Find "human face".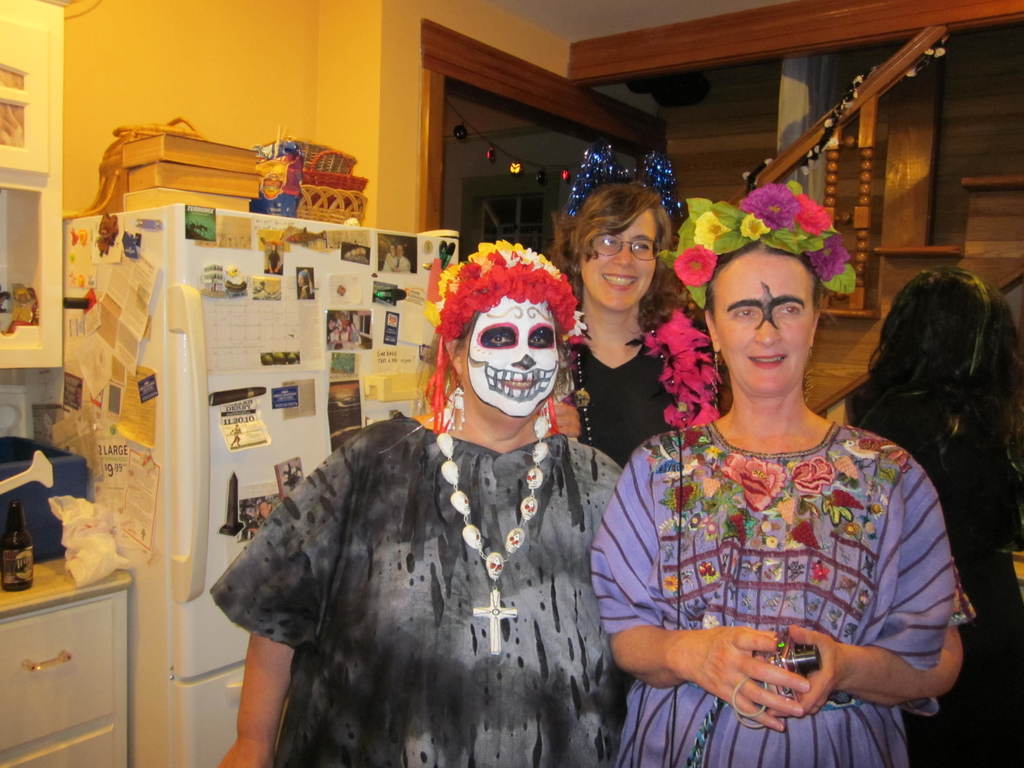
{"x1": 701, "y1": 241, "x2": 818, "y2": 405}.
